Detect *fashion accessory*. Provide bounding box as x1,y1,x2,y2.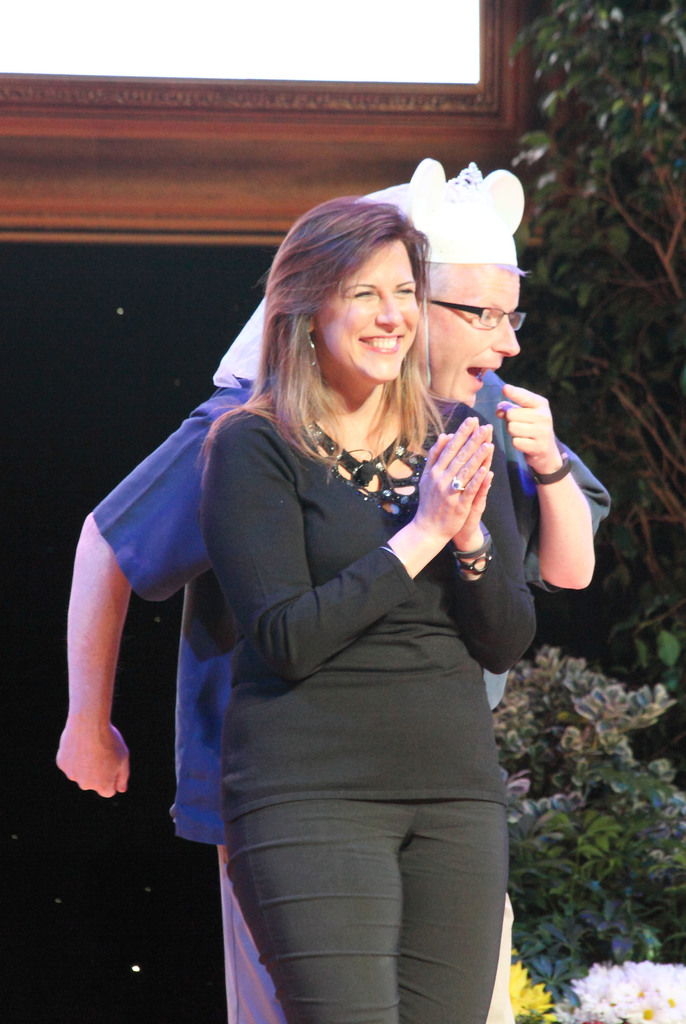
304,330,315,365.
